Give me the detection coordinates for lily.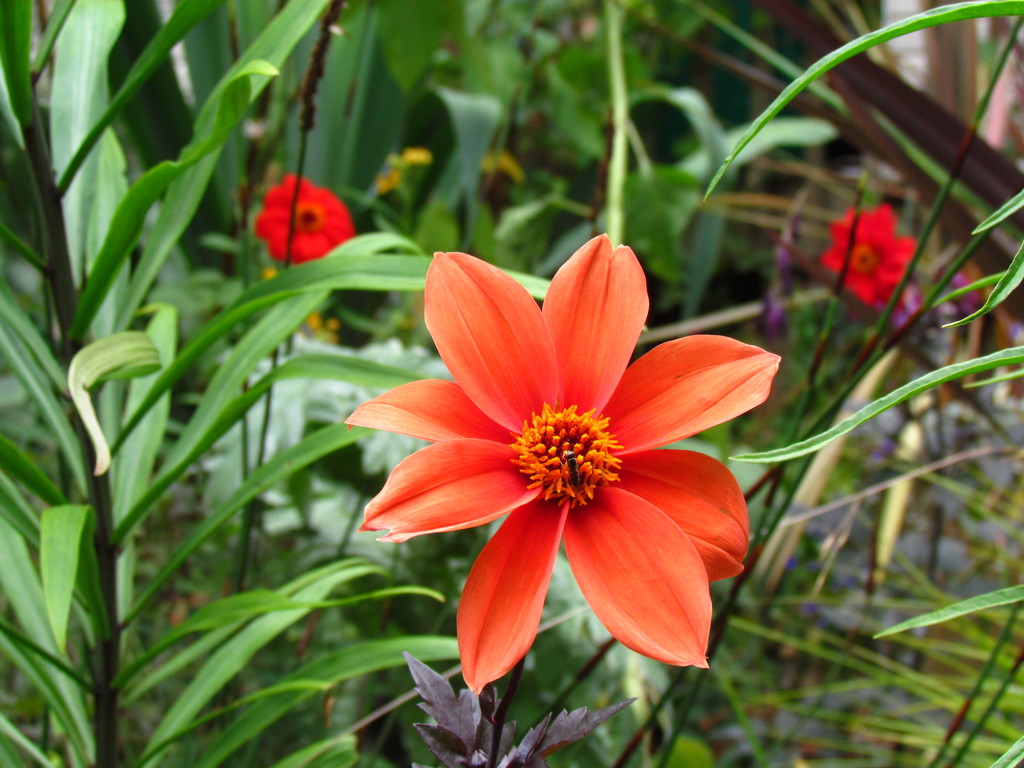
347:234:785:699.
